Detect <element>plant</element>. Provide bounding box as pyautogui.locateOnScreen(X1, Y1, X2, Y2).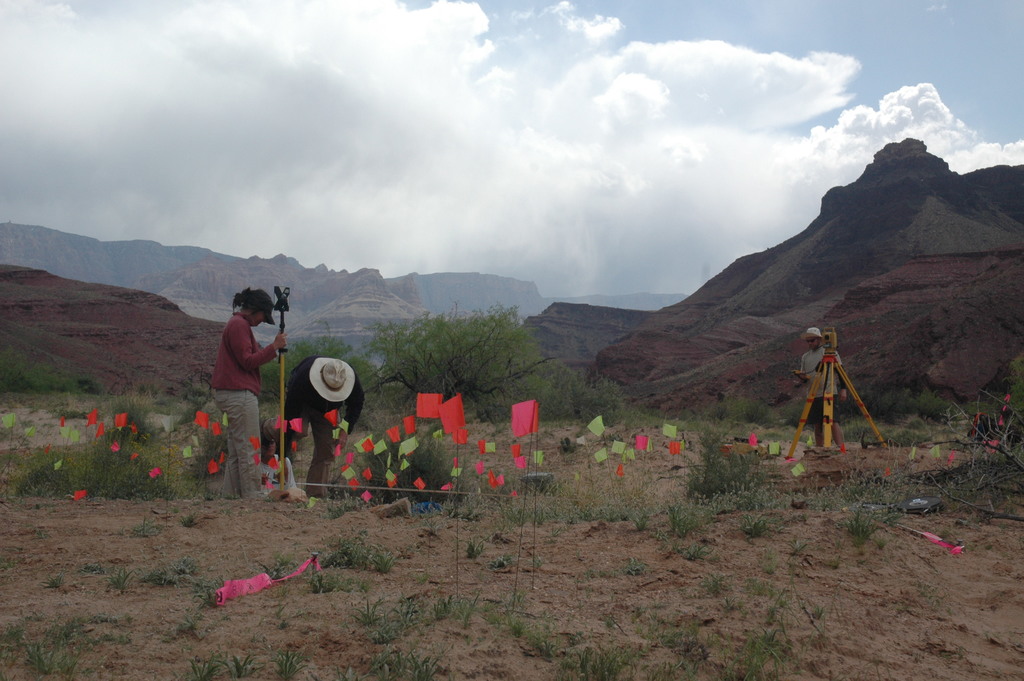
pyautogui.locateOnScreen(191, 429, 232, 504).
